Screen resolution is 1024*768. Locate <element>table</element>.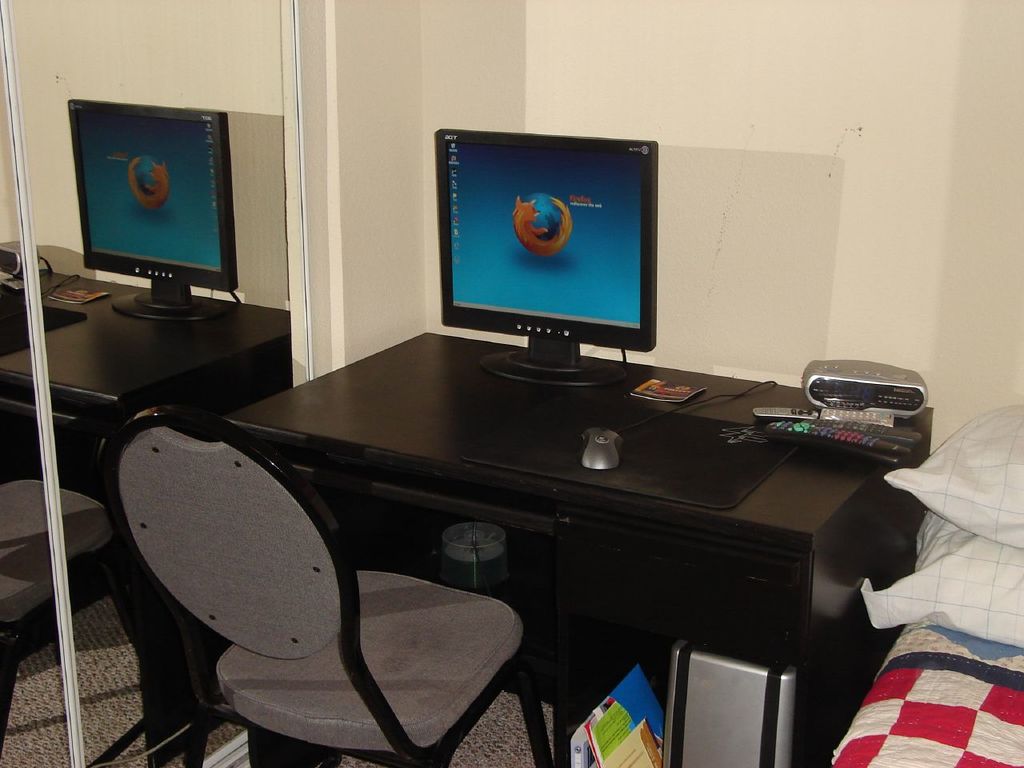
0,260,293,766.
